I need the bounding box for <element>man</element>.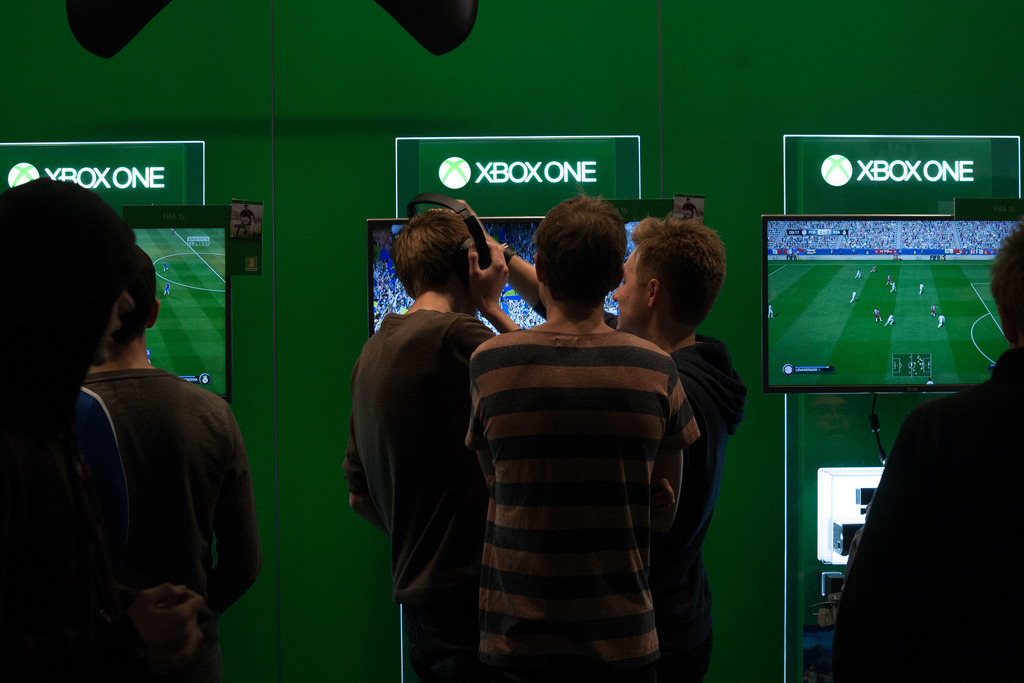
Here it is: crop(891, 281, 900, 294).
